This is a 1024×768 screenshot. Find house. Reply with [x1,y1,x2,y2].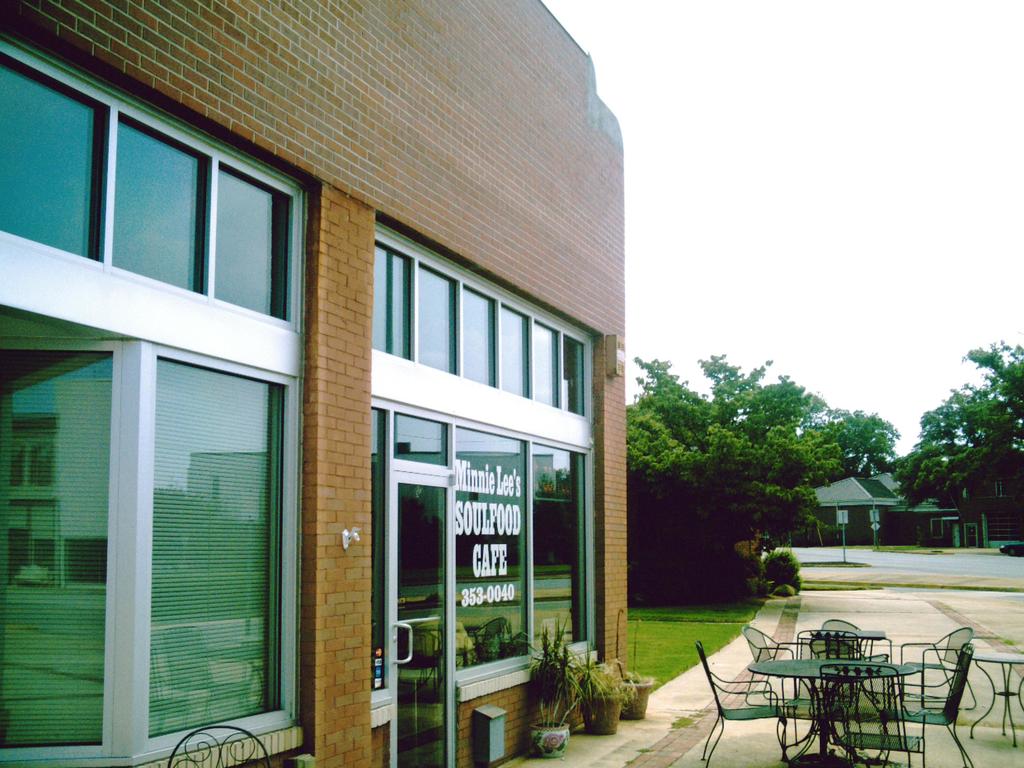
[936,449,1023,543].
